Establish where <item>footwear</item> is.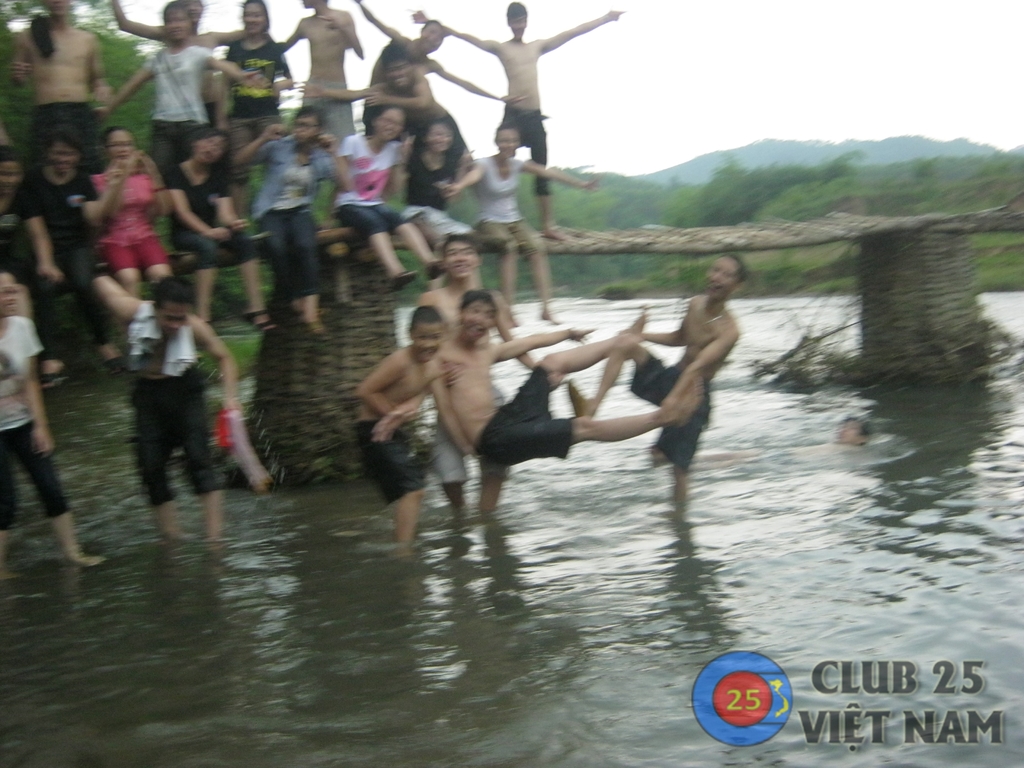
Established at (x1=42, y1=362, x2=66, y2=387).
